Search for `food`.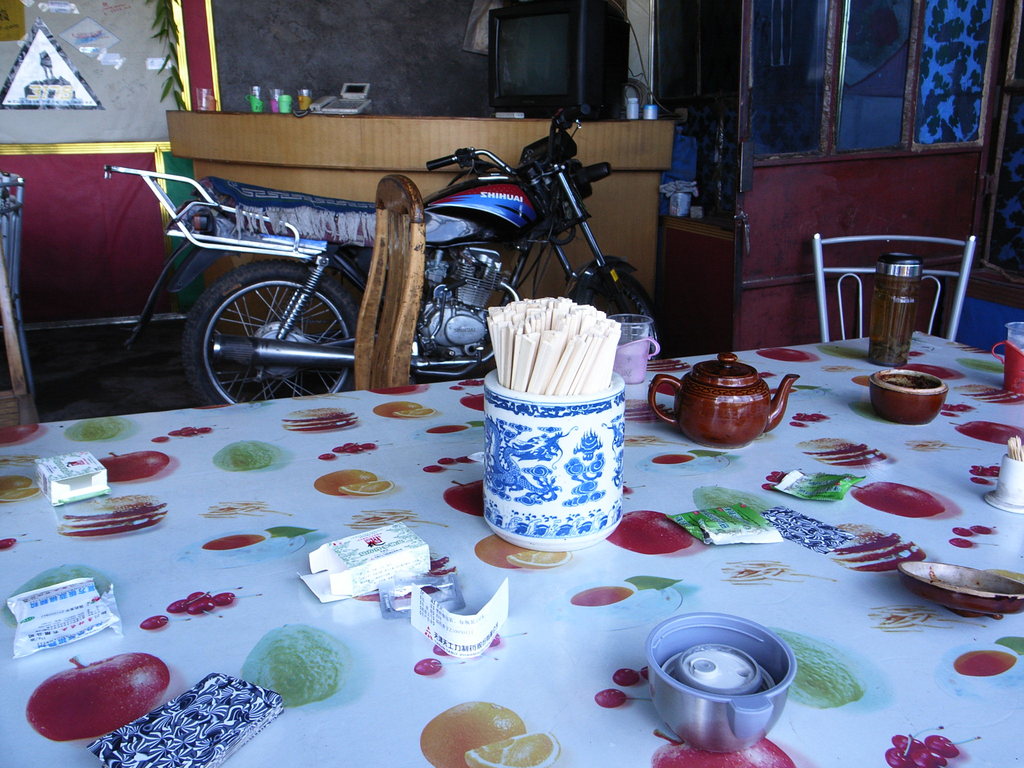
Found at box(209, 441, 282, 468).
